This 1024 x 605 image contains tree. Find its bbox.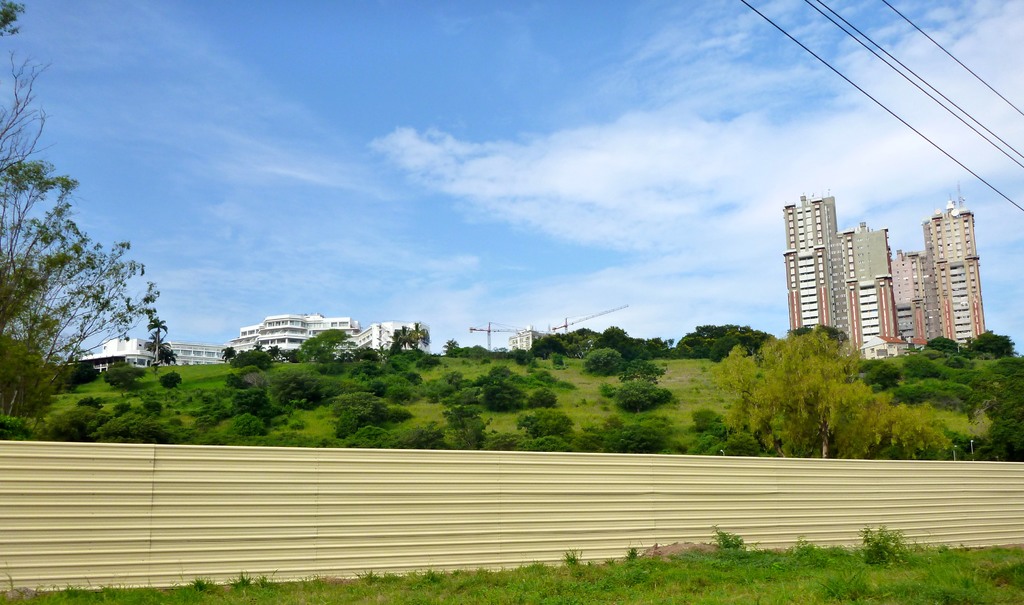
294, 324, 342, 362.
